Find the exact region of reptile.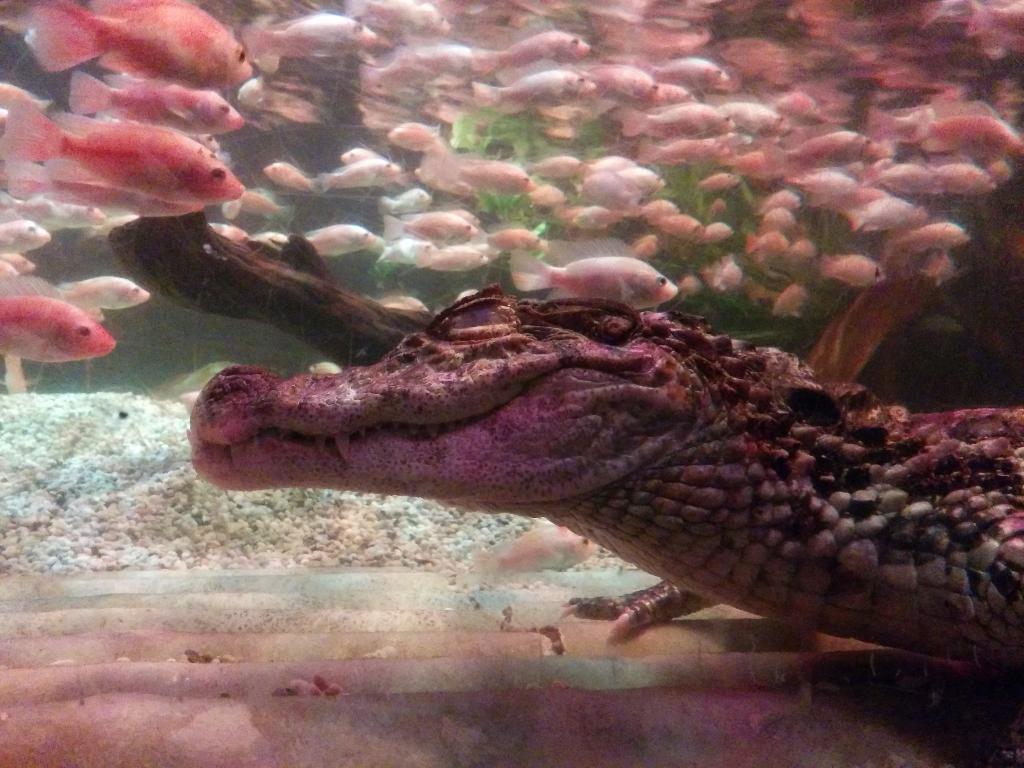
Exact region: pyautogui.locateOnScreen(186, 283, 1023, 767).
